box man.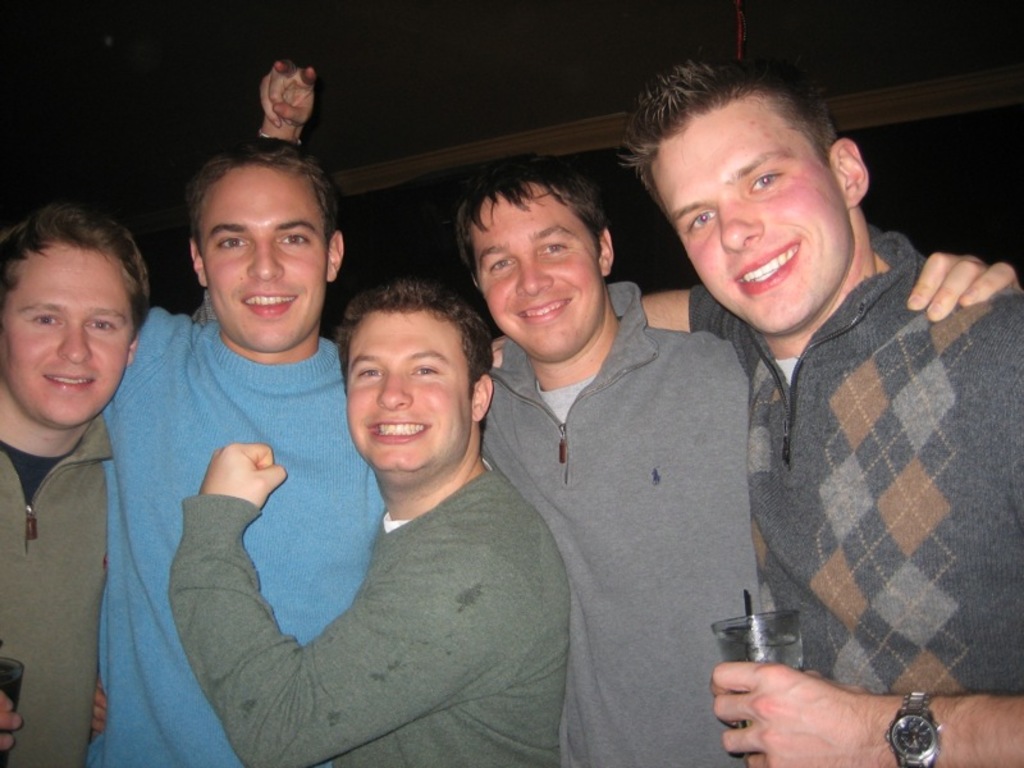
[87, 134, 388, 767].
